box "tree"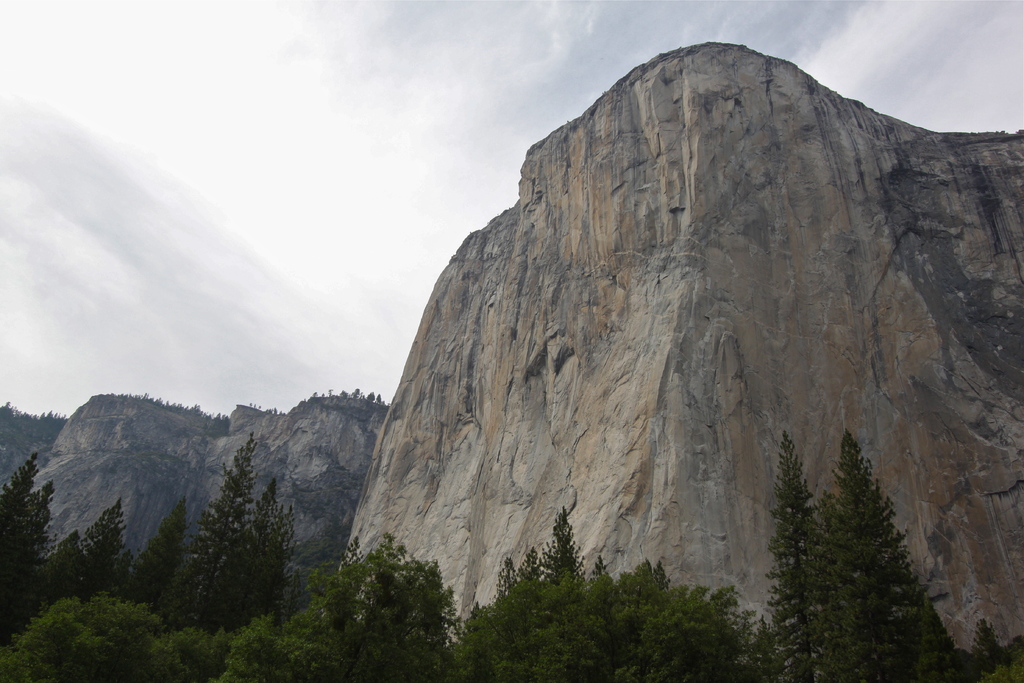
0,588,176,682
